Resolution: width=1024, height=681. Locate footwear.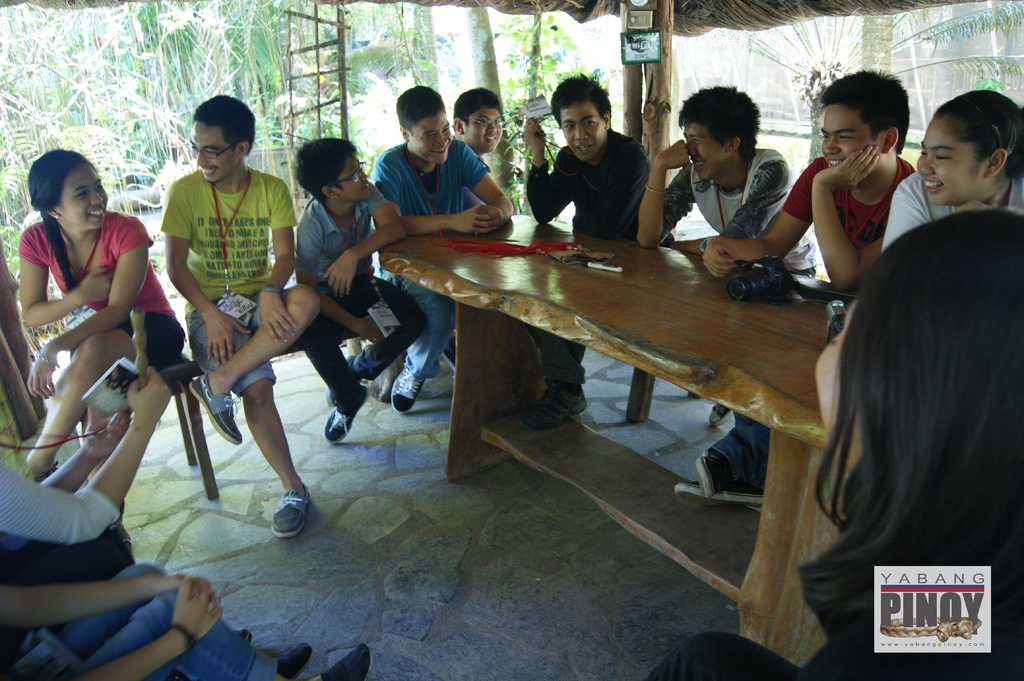
crop(271, 482, 309, 539).
